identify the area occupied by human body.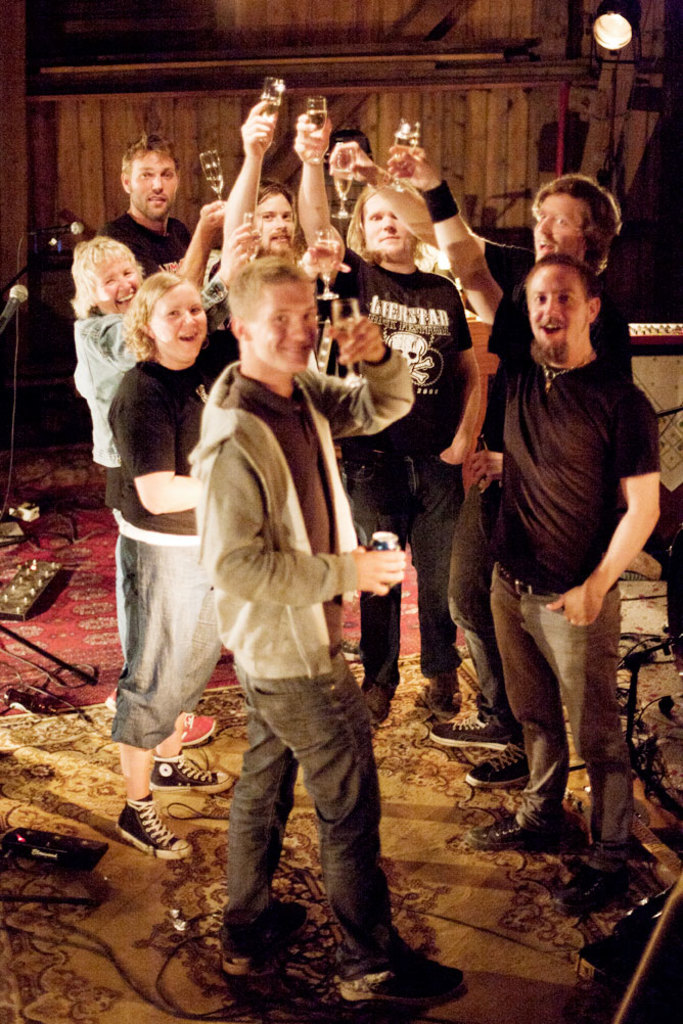
Area: <box>287,111,492,732</box>.
